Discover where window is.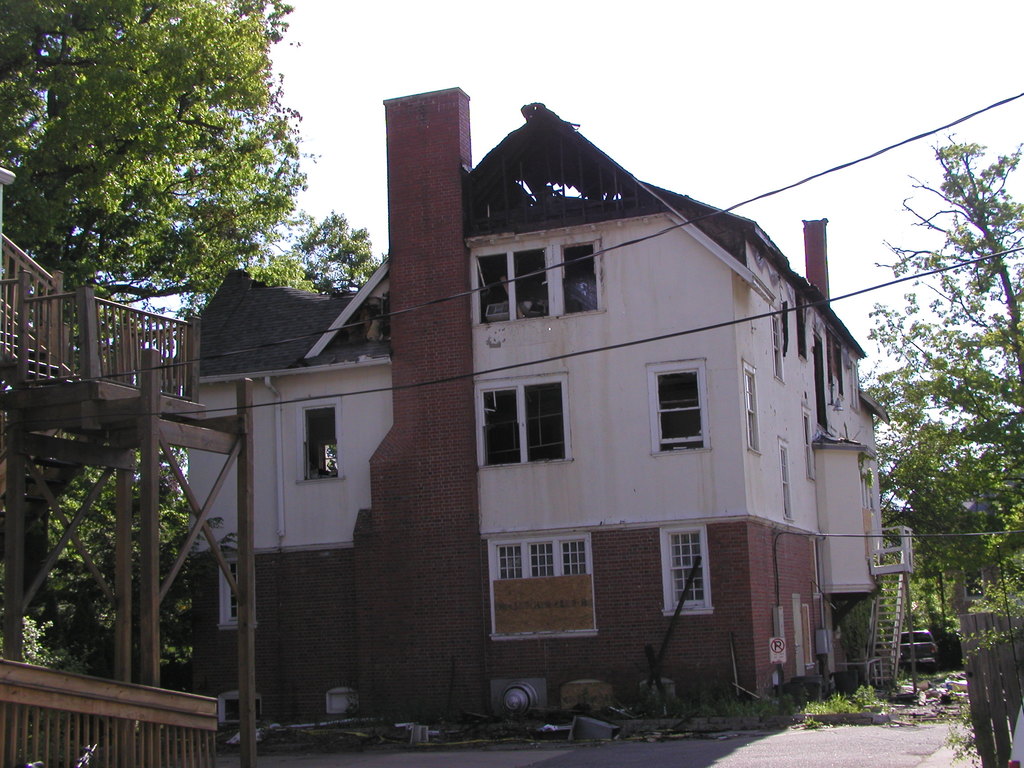
Discovered at [220, 555, 257, 629].
